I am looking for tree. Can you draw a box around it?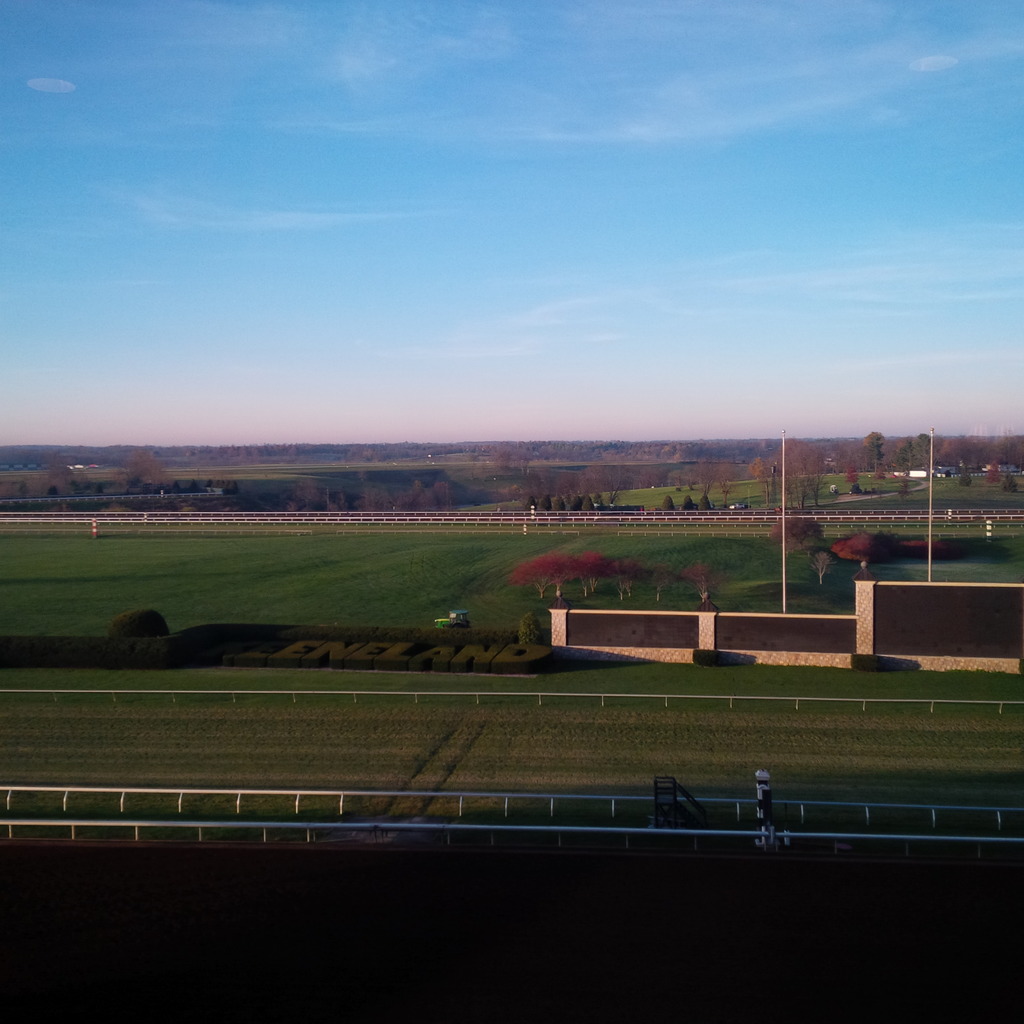
Sure, the bounding box is detection(519, 471, 561, 497).
